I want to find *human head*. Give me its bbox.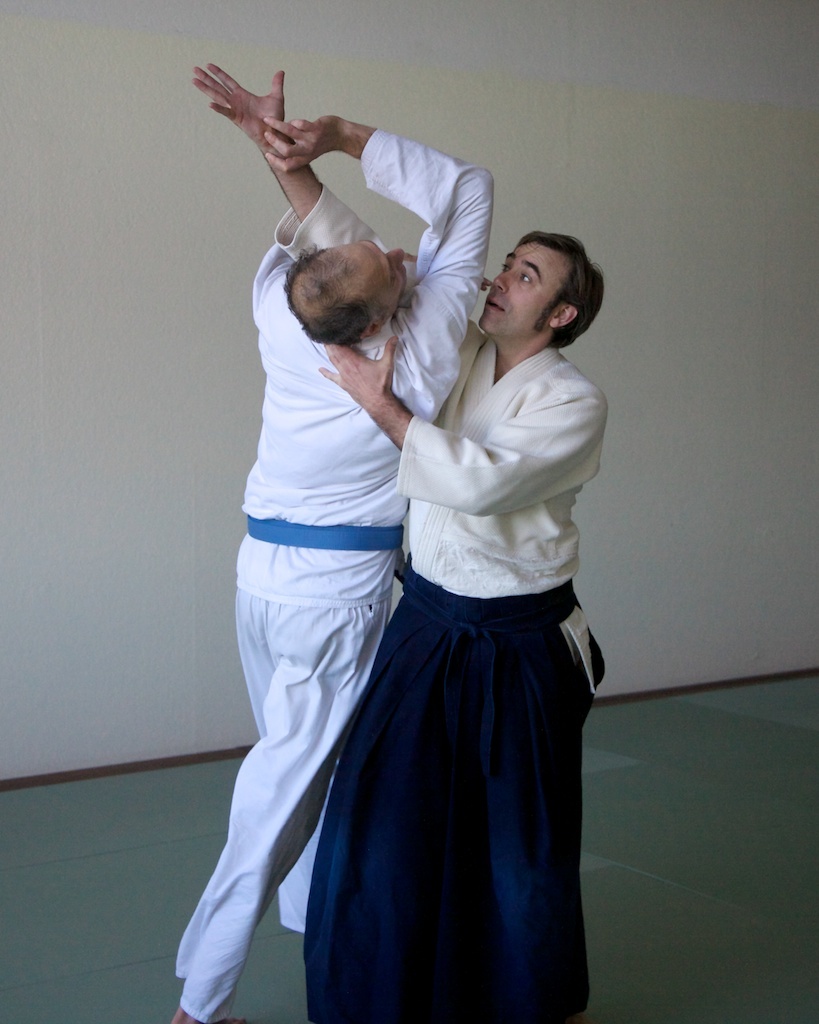
(left=478, top=221, right=611, bottom=355).
